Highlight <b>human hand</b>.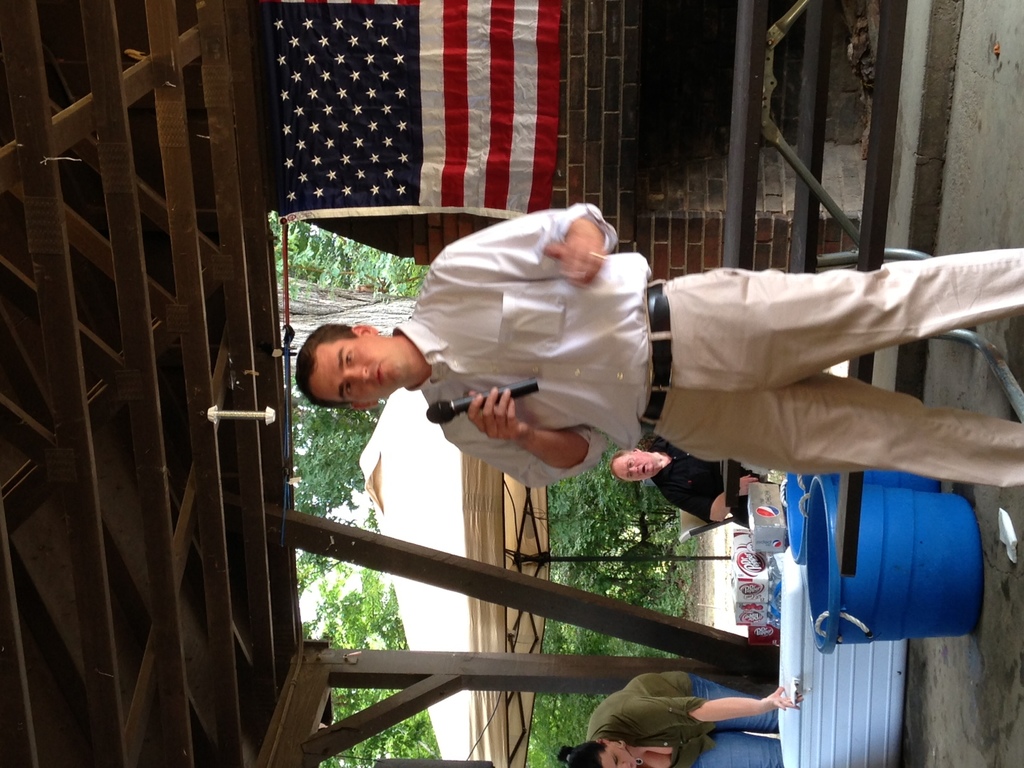
Highlighted region: crop(737, 474, 756, 498).
